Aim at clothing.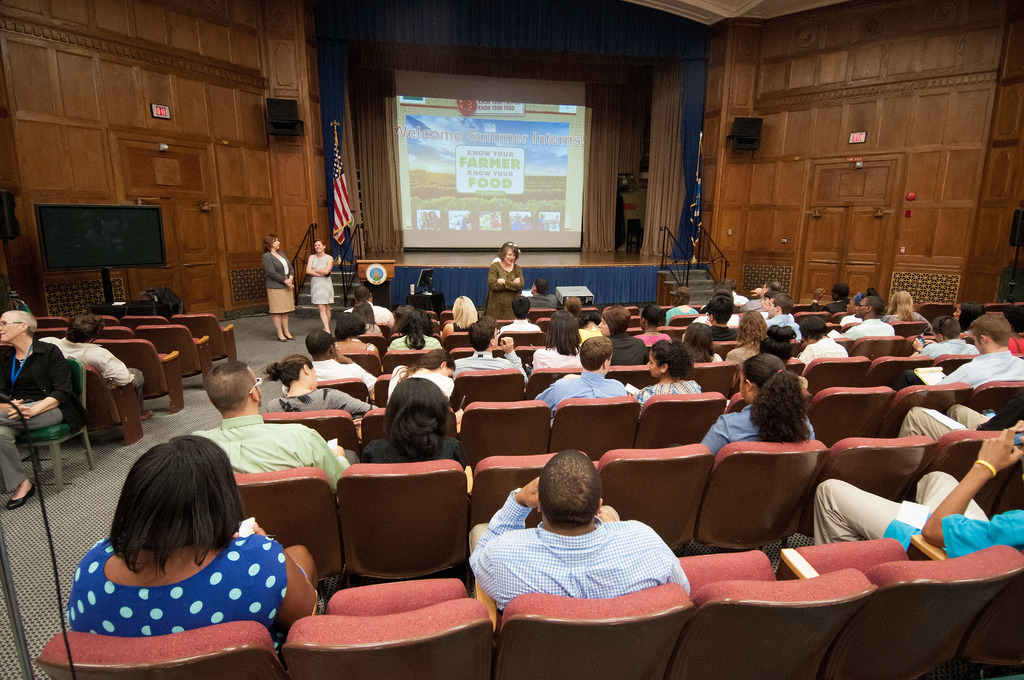
Aimed at box(495, 319, 542, 334).
